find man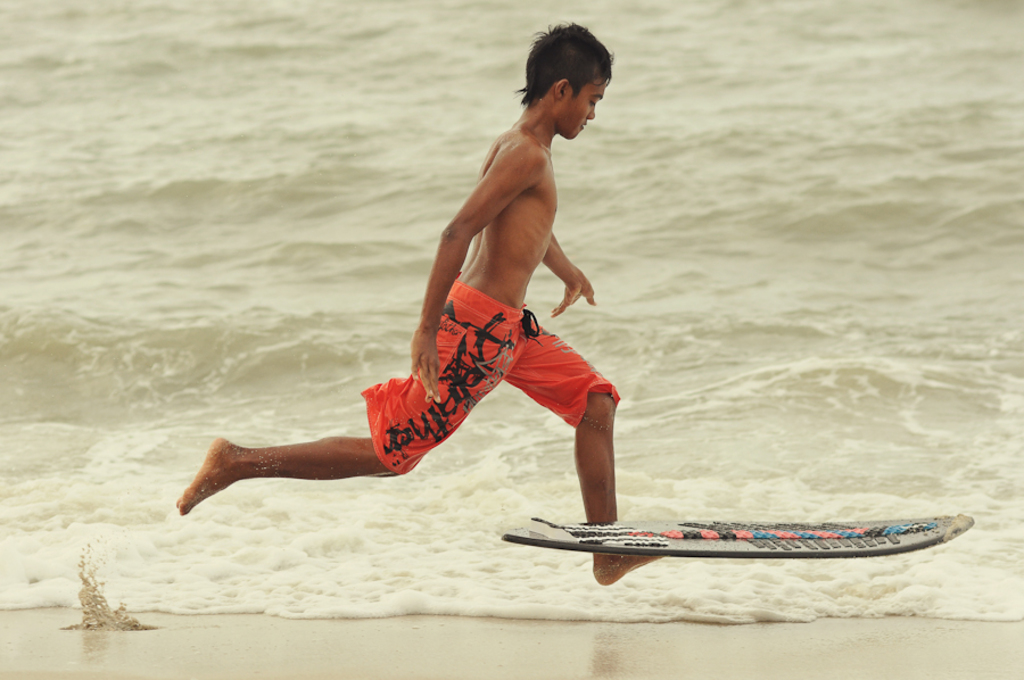
(224, 77, 629, 548)
